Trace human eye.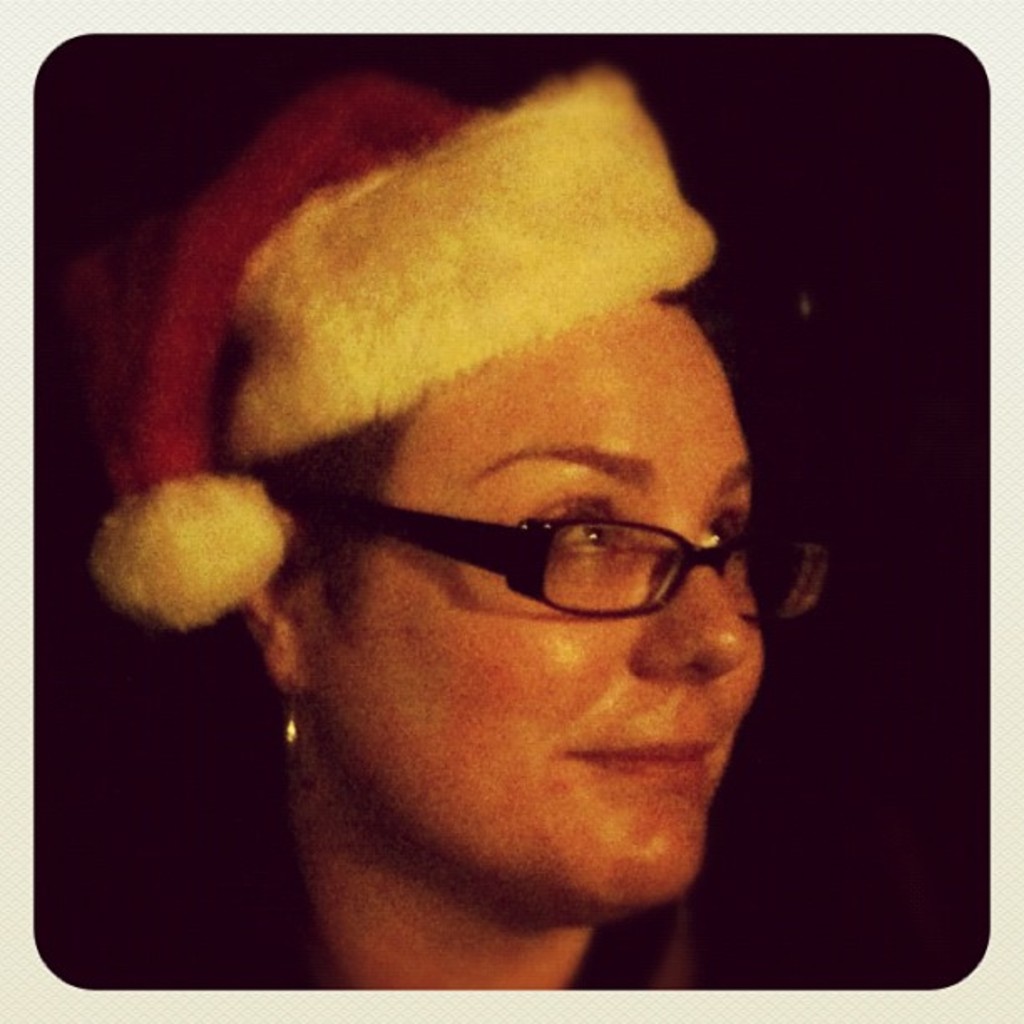
Traced to box(534, 495, 624, 552).
